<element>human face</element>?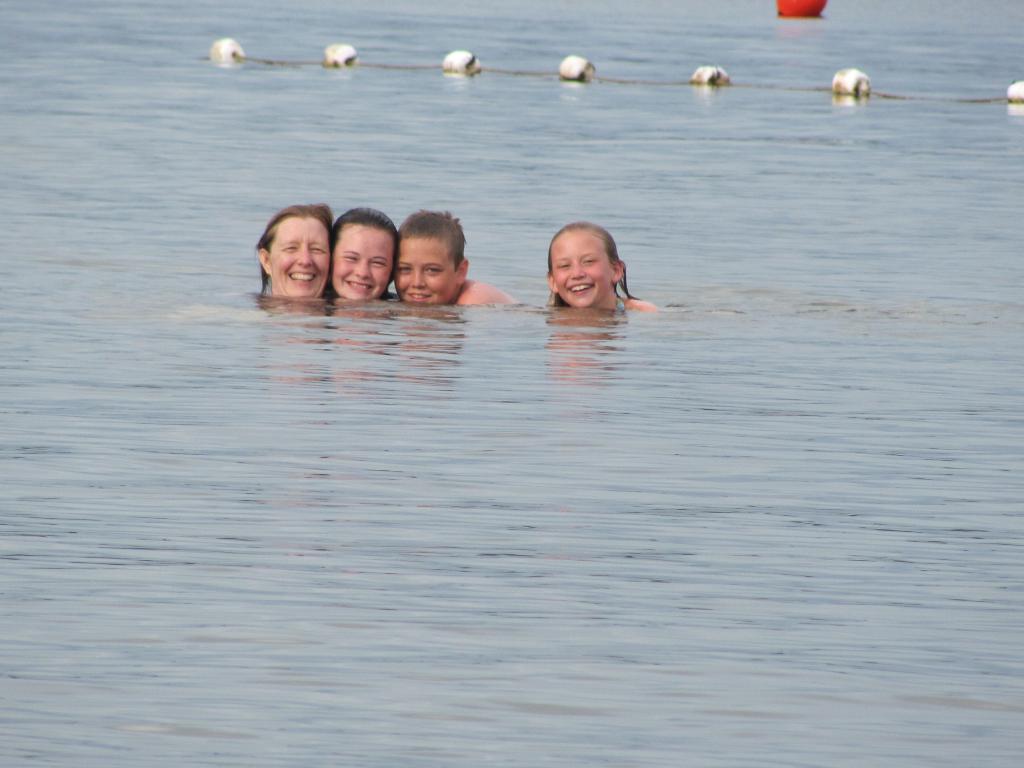
box=[331, 229, 394, 302]
